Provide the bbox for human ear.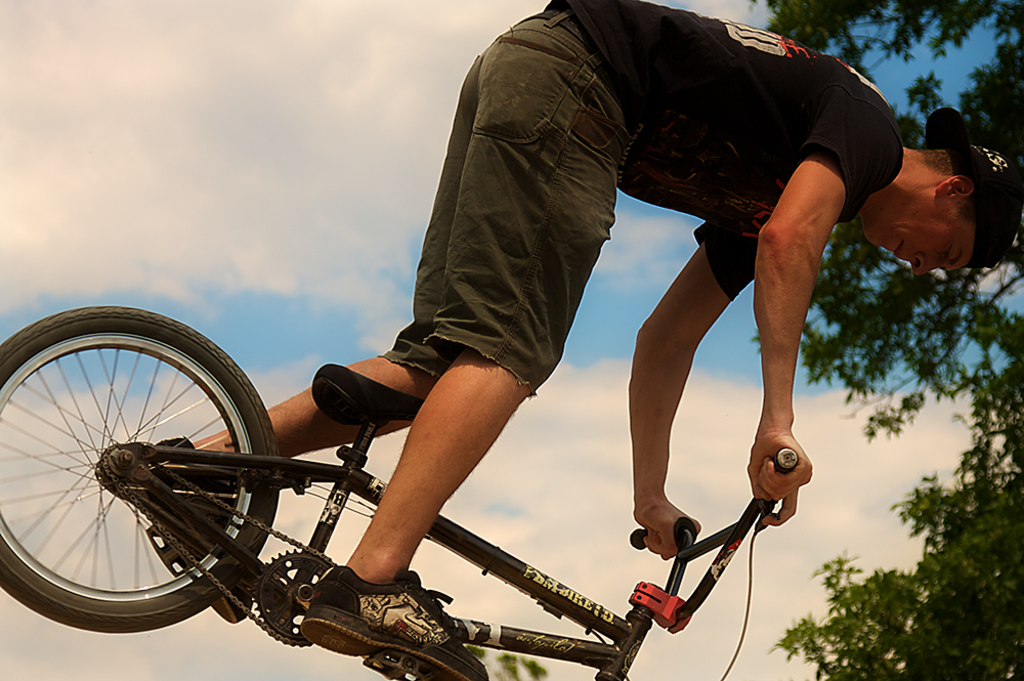
<bbox>939, 175, 974, 195</bbox>.
